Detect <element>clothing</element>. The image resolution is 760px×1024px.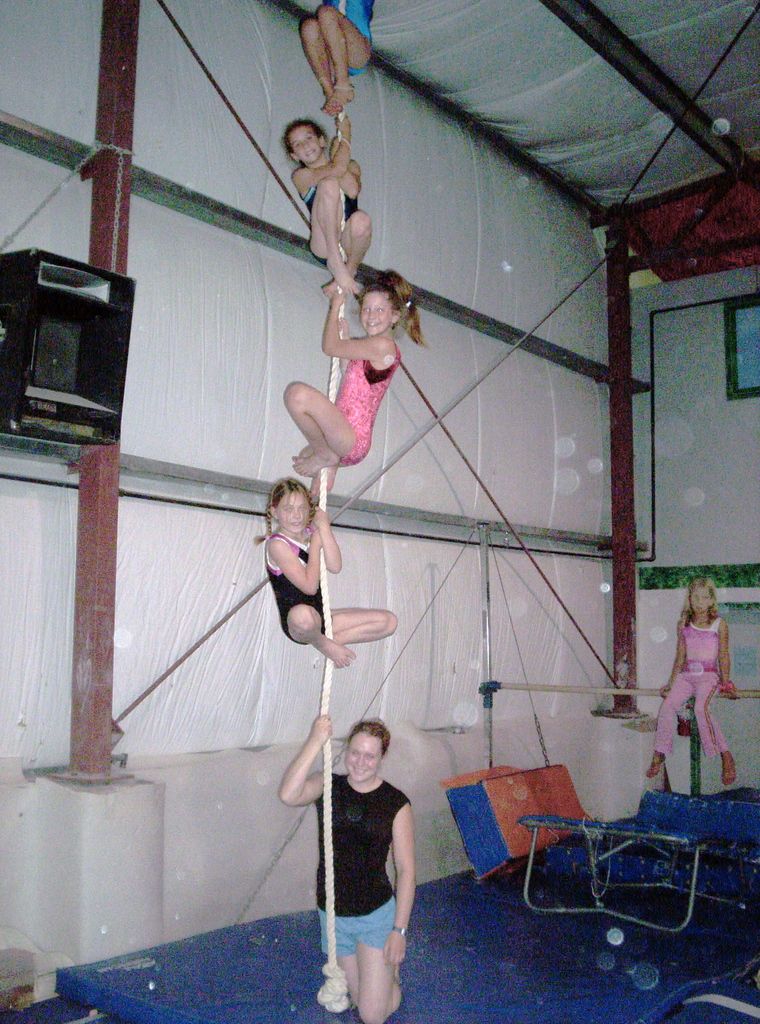
left=315, top=772, right=412, bottom=961.
